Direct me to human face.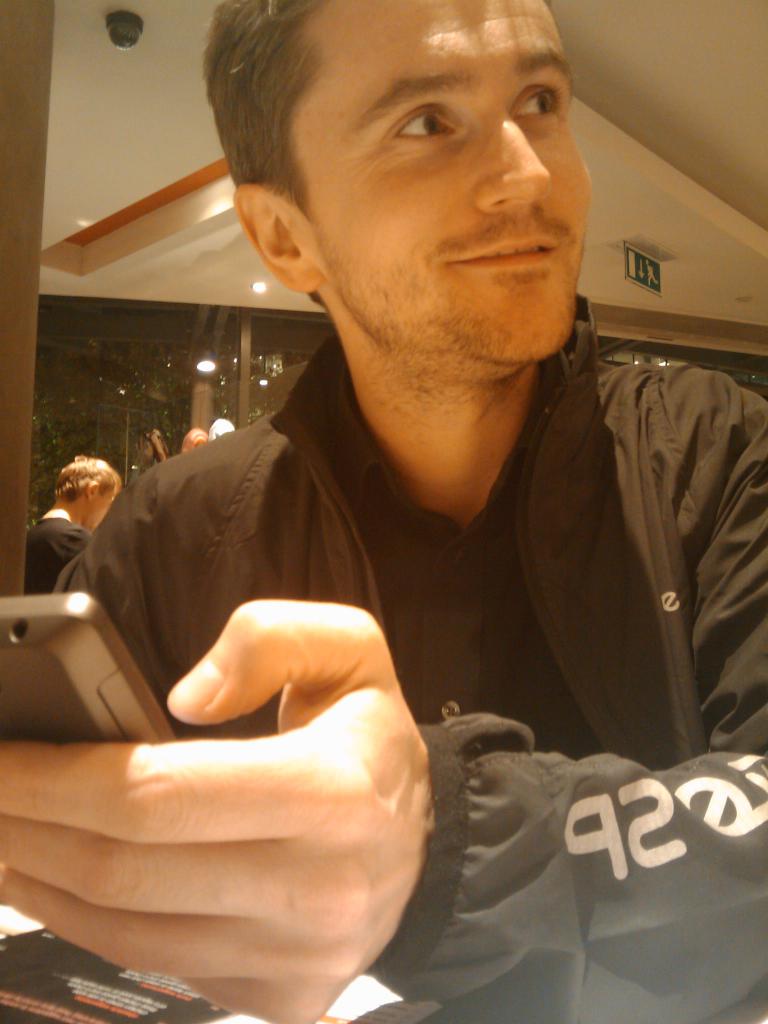
Direction: 287:0:593:357.
